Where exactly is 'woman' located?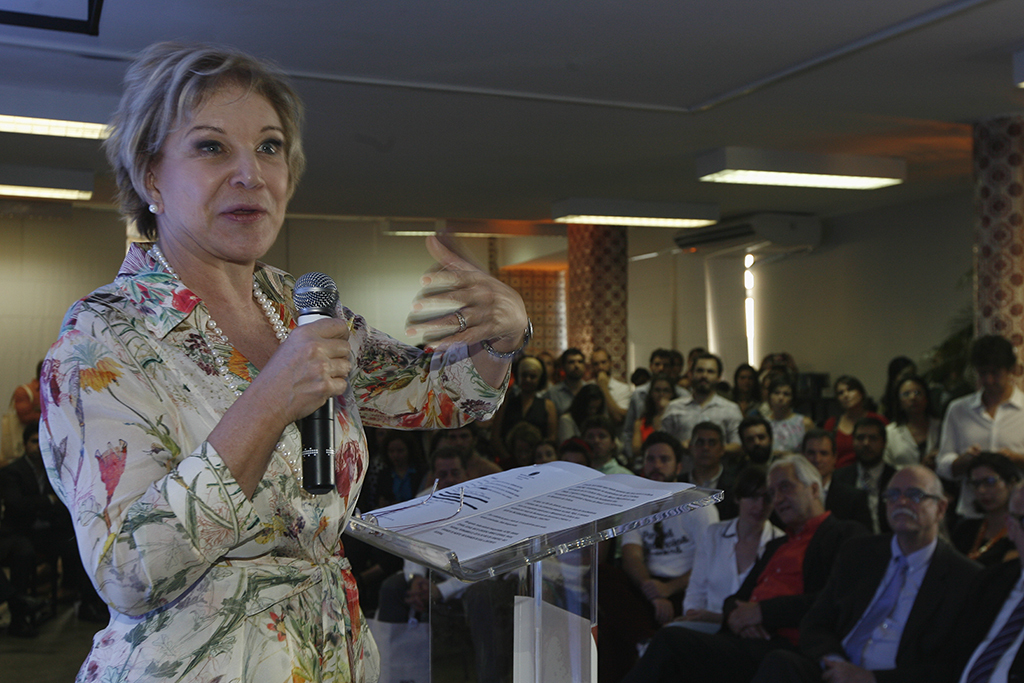
Its bounding box is locate(493, 355, 561, 461).
